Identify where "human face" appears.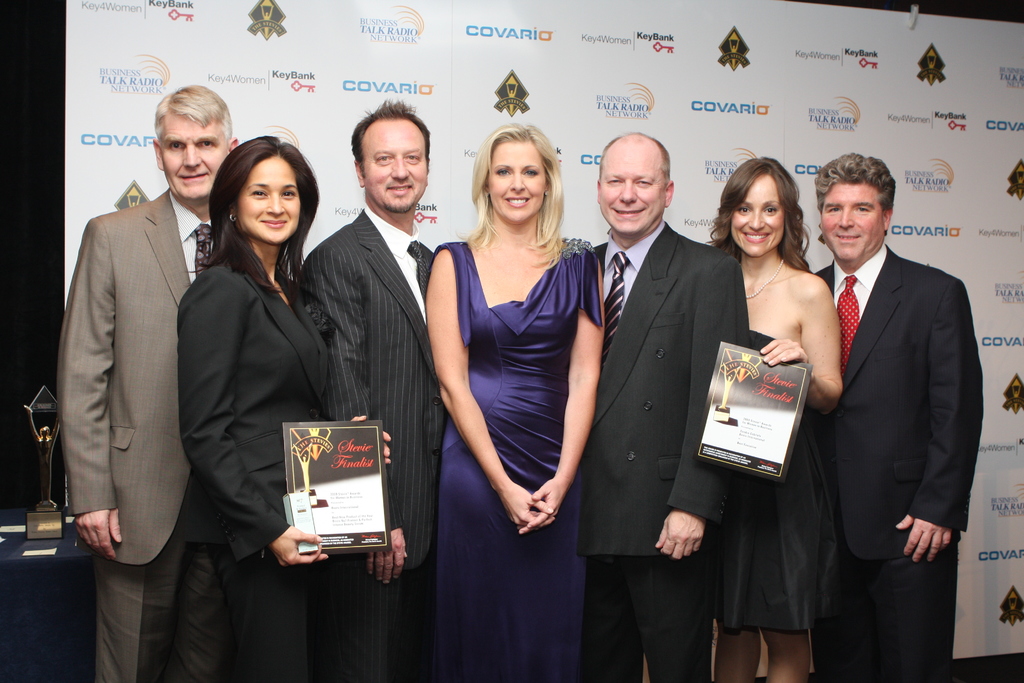
Appears at 731, 167, 785, 251.
